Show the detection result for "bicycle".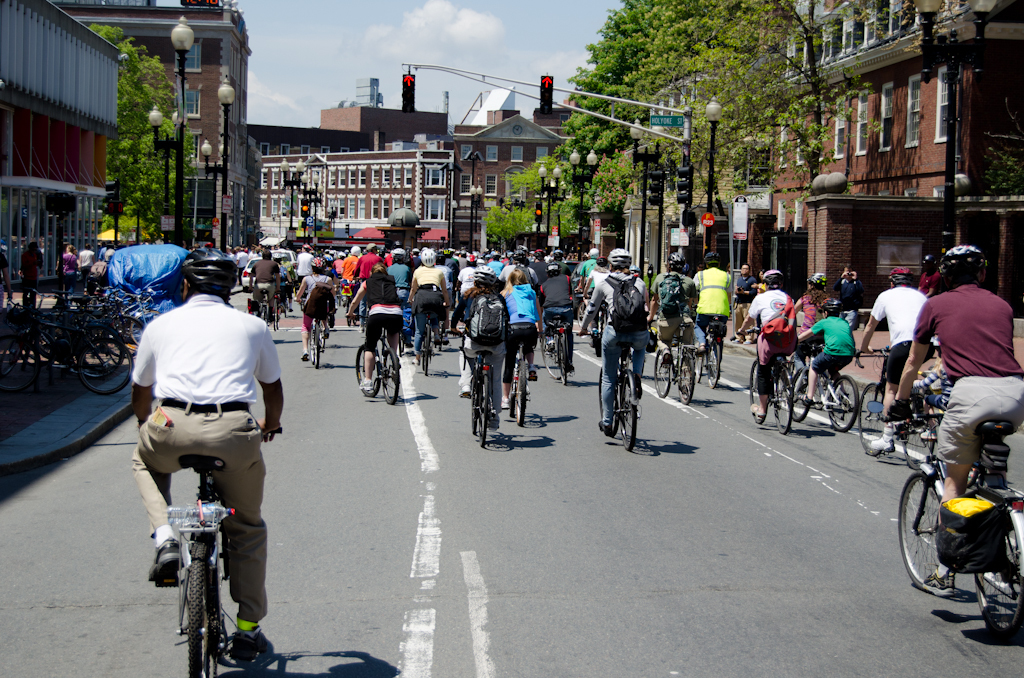
(left=708, top=323, right=718, bottom=396).
